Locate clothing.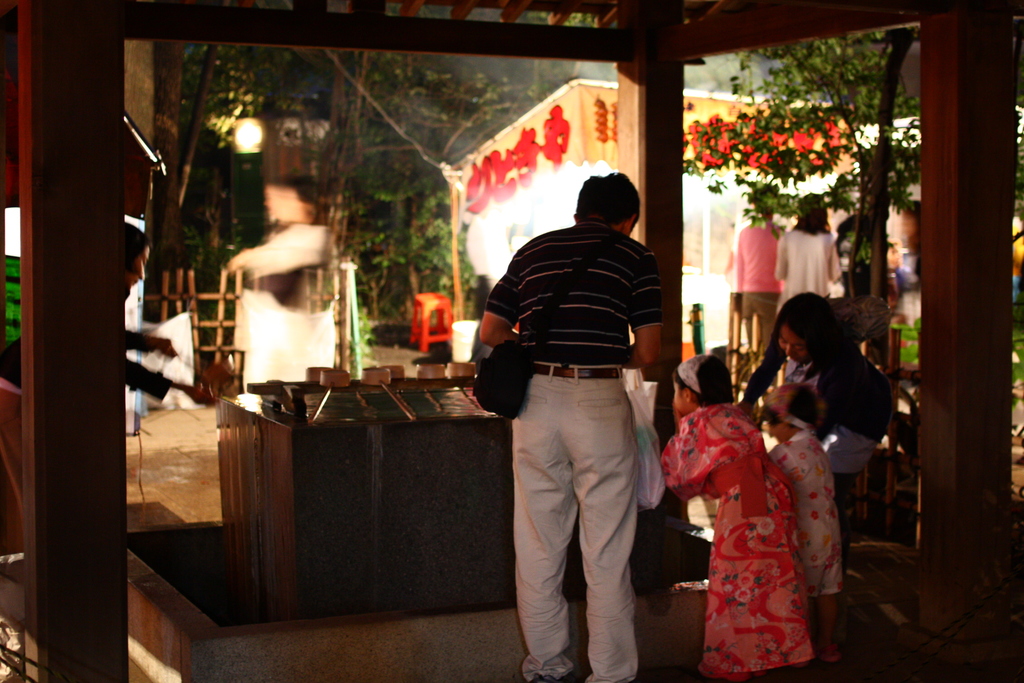
Bounding box: detection(776, 230, 838, 315).
